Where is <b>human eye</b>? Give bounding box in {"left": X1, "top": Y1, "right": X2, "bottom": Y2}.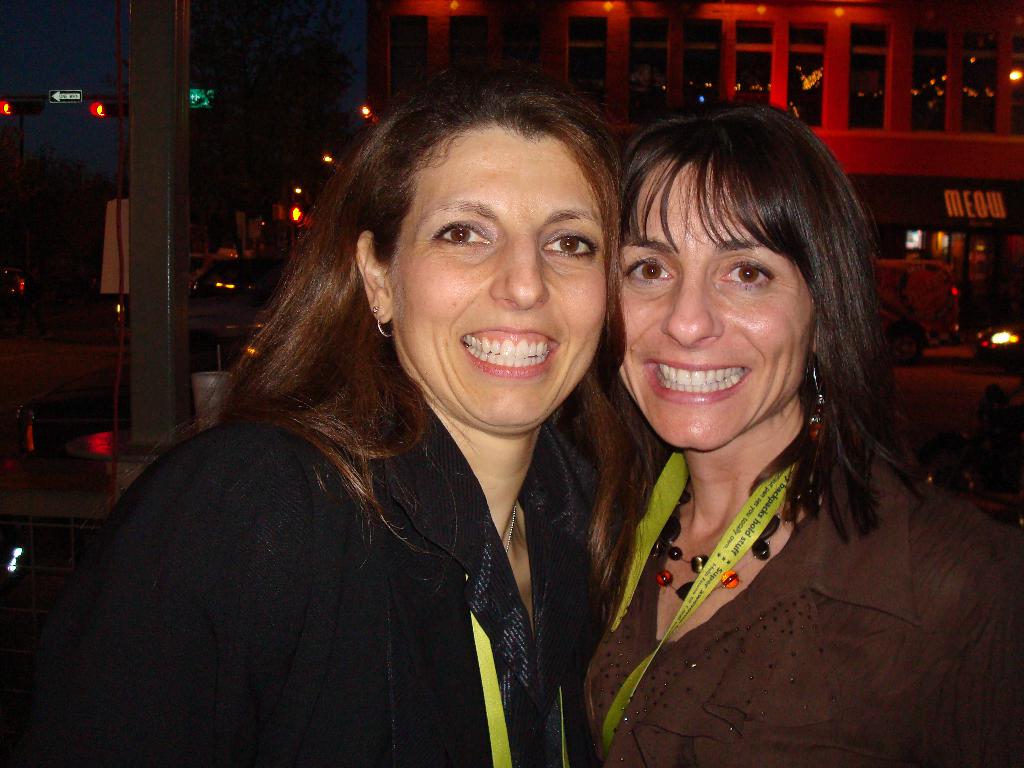
{"left": 431, "top": 214, "right": 501, "bottom": 252}.
